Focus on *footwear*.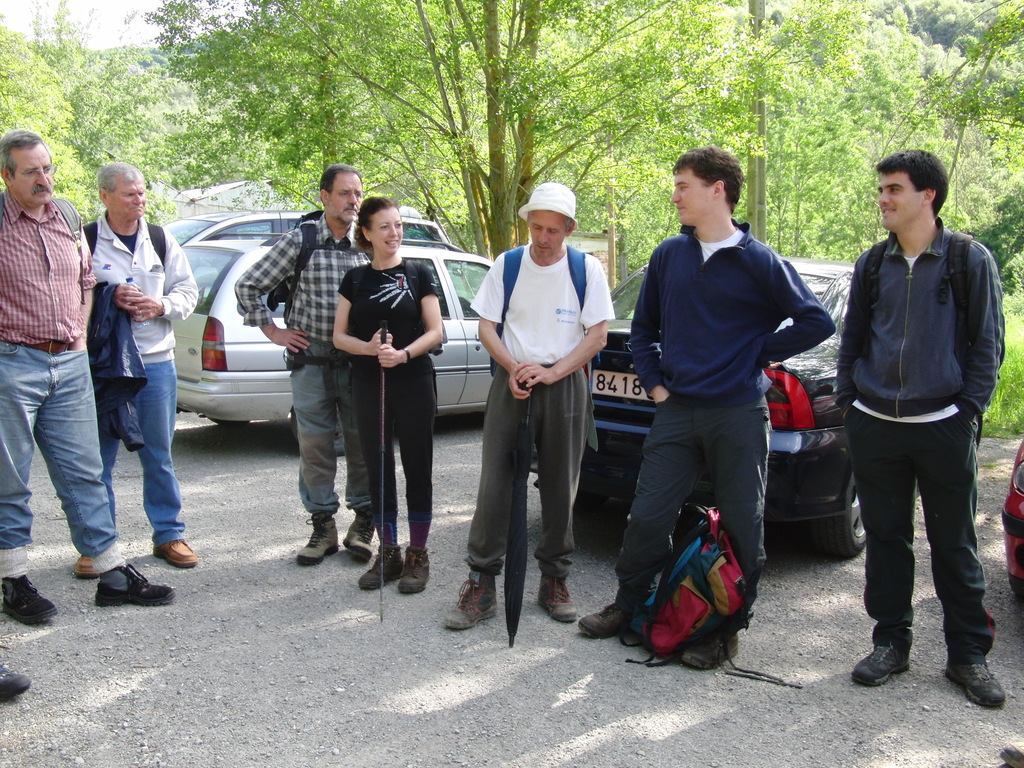
Focused at [x1=107, y1=563, x2=179, y2=604].
